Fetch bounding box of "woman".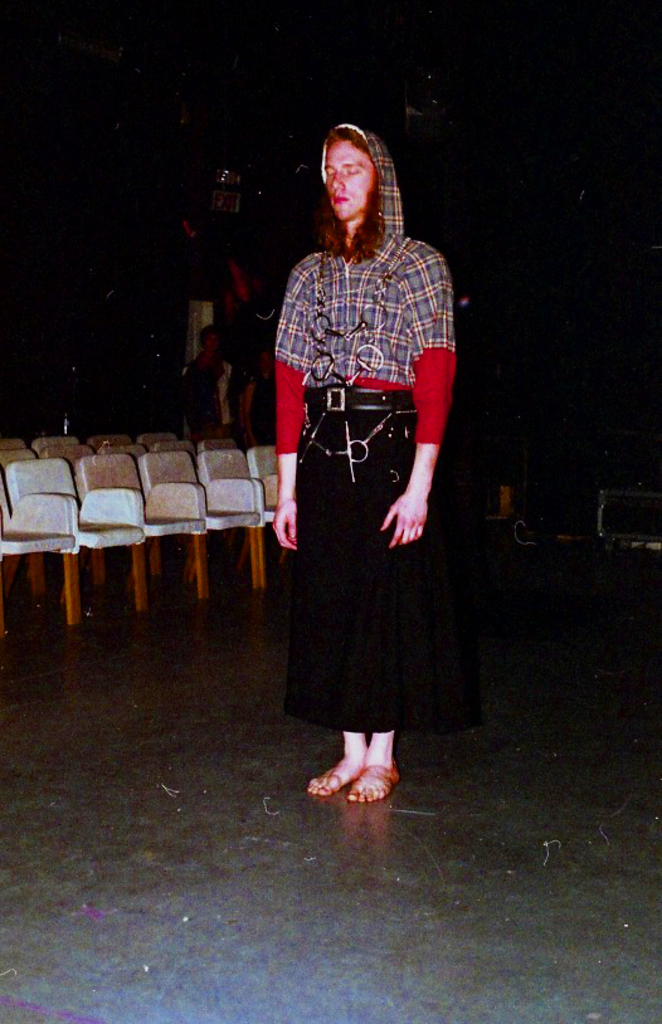
Bbox: {"left": 273, "top": 131, "right": 464, "bottom": 848}.
